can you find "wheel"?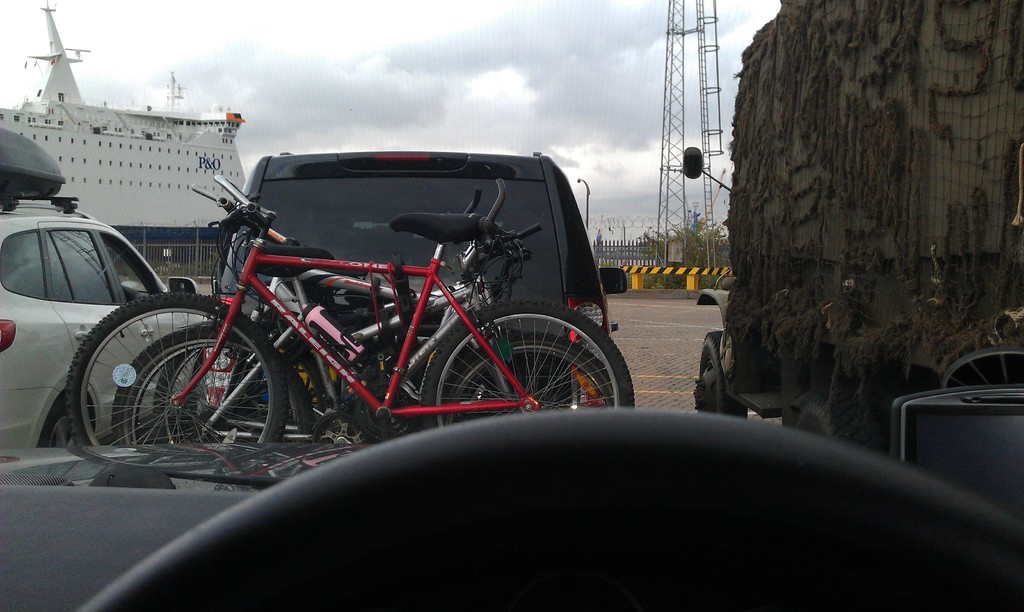
Yes, bounding box: select_region(941, 345, 1023, 385).
